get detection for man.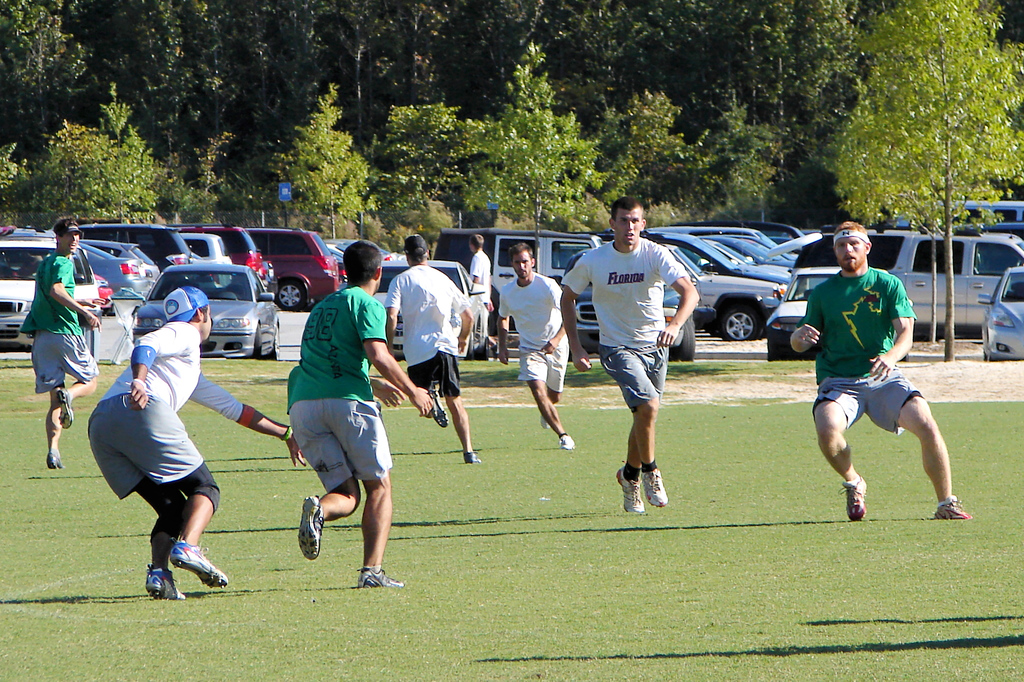
Detection: <bbox>499, 242, 570, 453</bbox>.
